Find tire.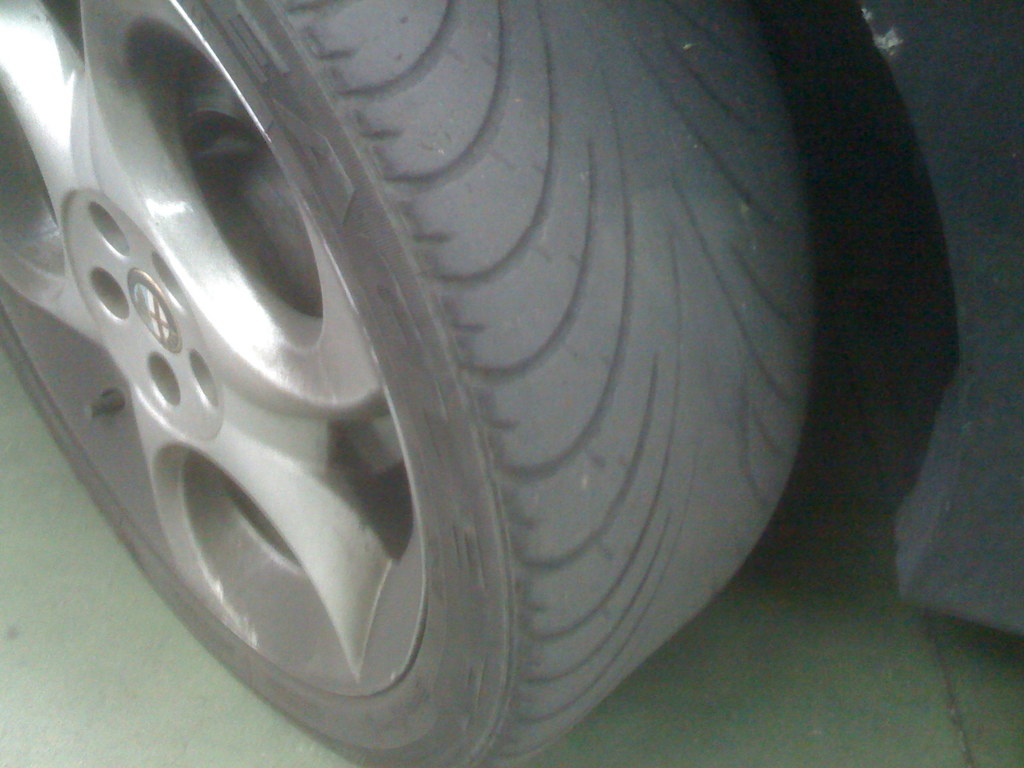
region(0, 0, 822, 767).
